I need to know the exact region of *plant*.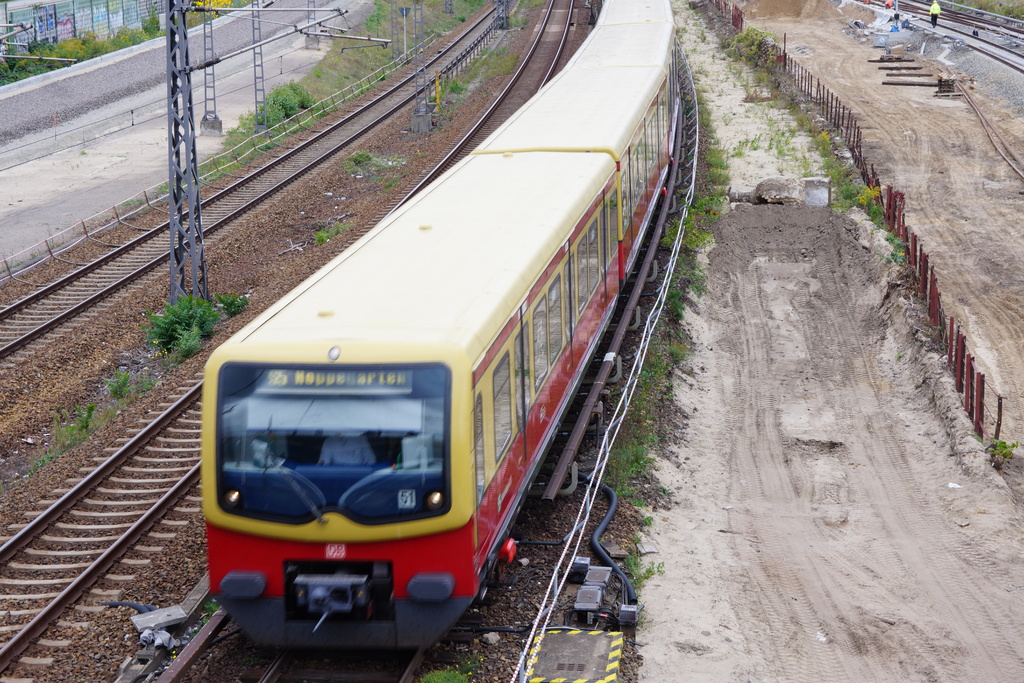
Region: [left=132, top=292, right=224, bottom=359].
